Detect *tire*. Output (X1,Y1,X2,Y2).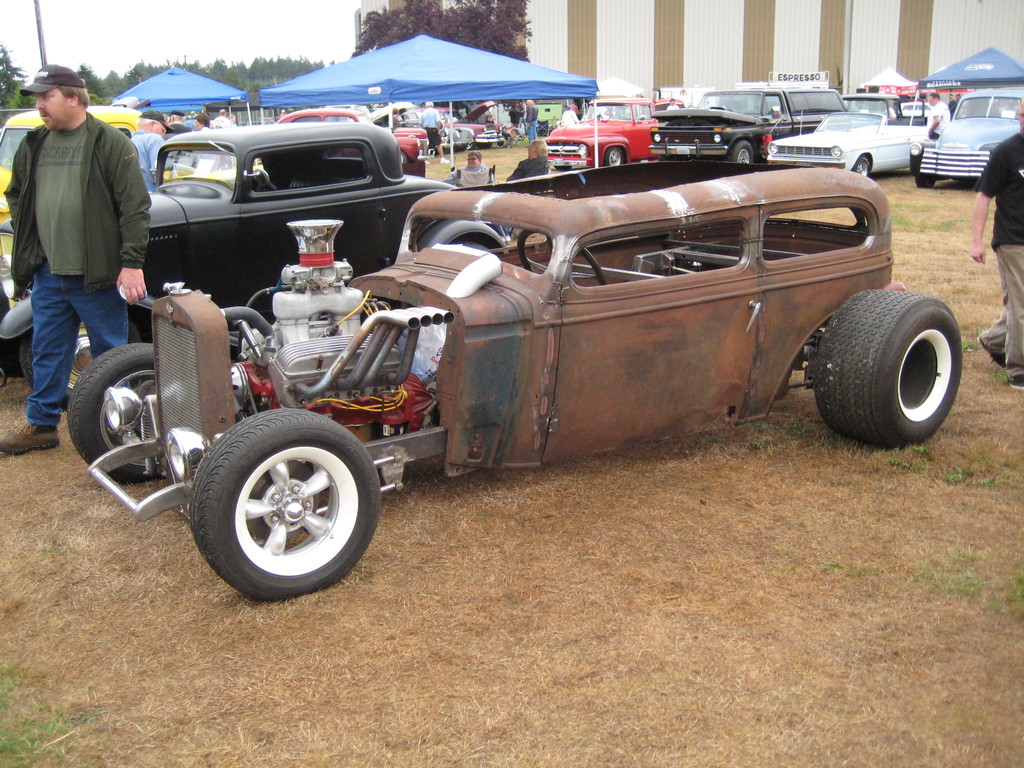
(454,240,488,252).
